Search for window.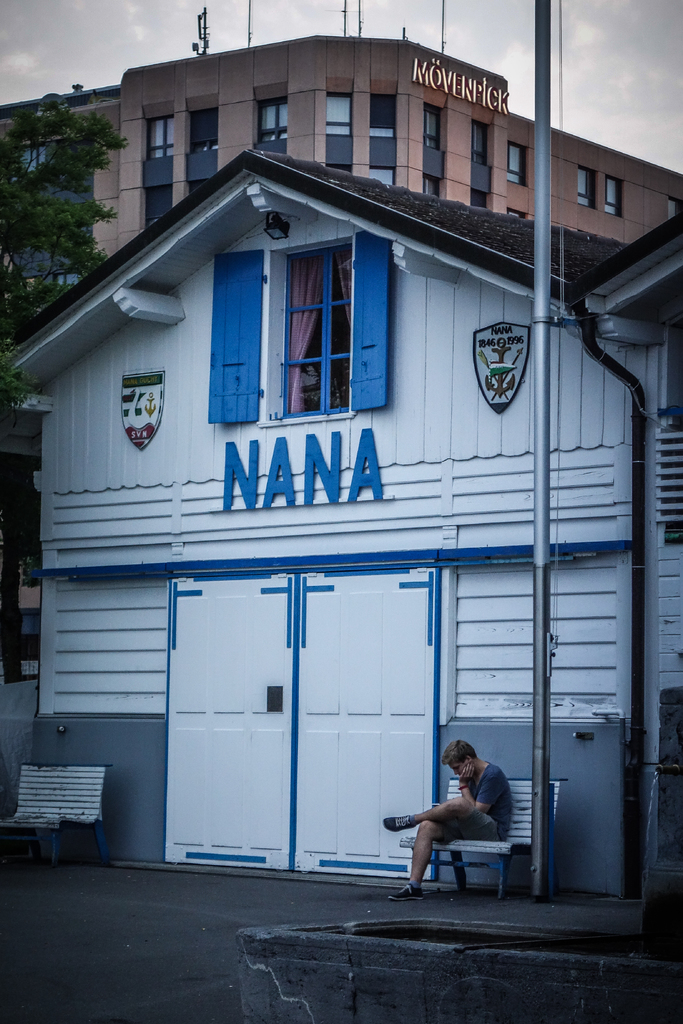
Found at [307, 71, 368, 184].
